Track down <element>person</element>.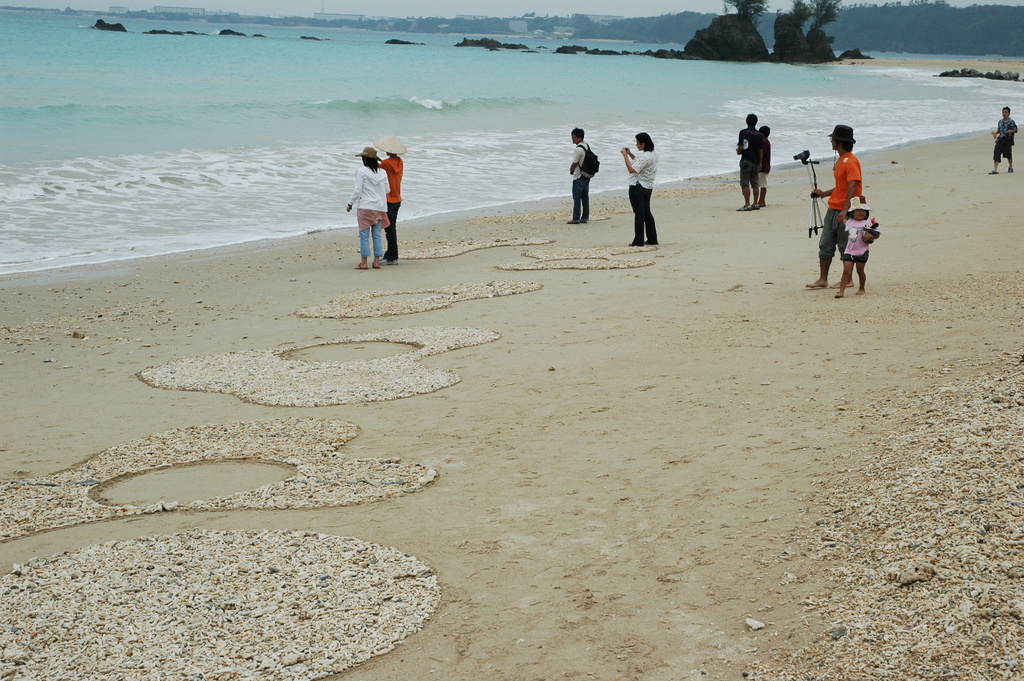
Tracked to (566, 129, 599, 221).
